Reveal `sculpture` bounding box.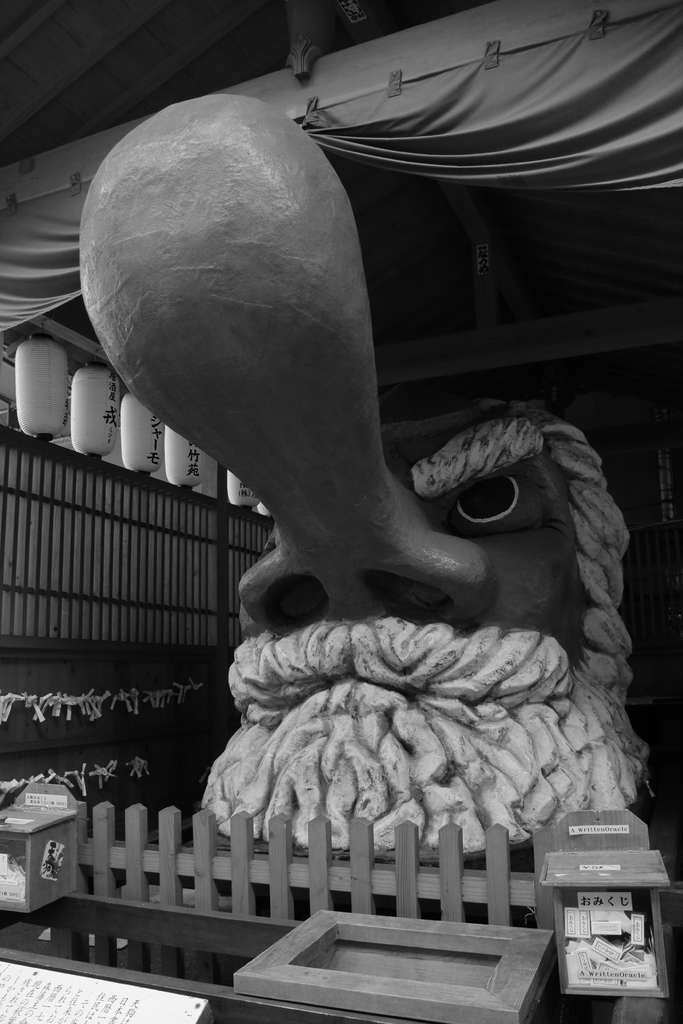
Revealed: detection(59, 80, 657, 989).
